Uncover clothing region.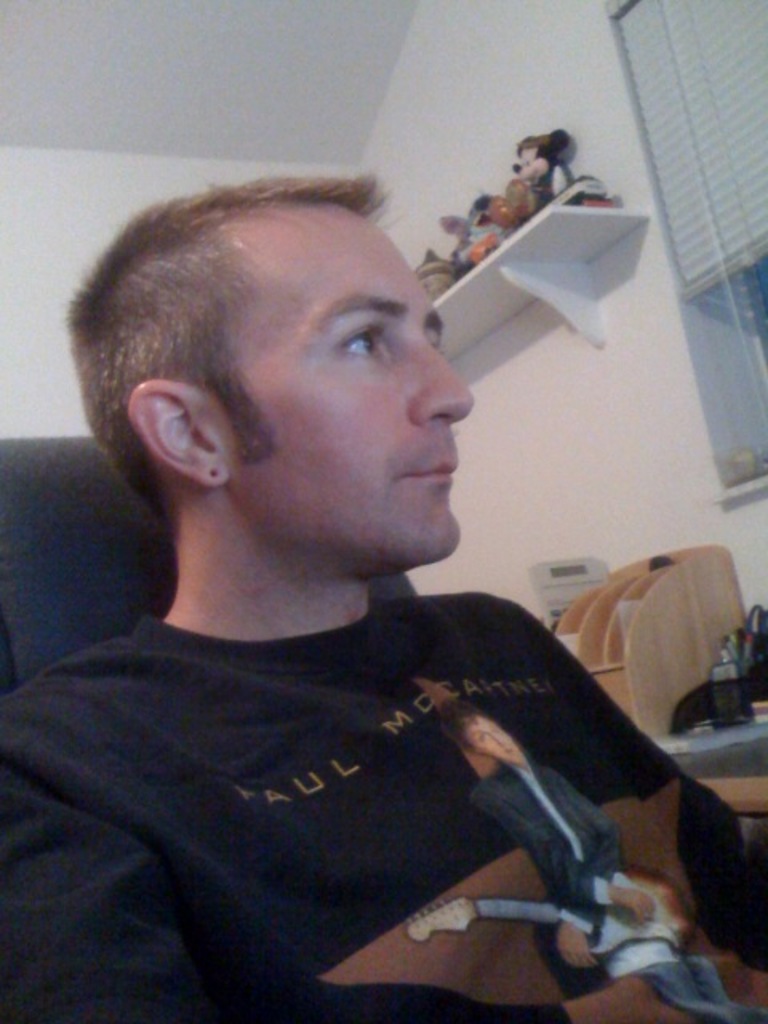
Uncovered: (x1=466, y1=762, x2=766, y2=1022).
